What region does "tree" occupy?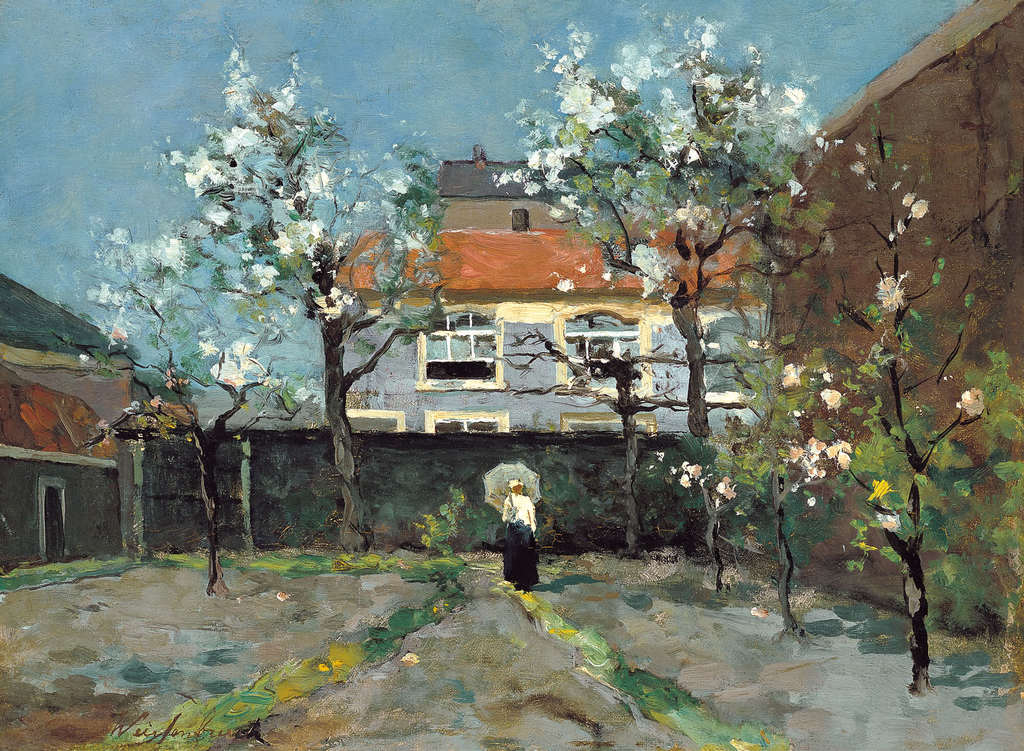
704, 378, 860, 632.
